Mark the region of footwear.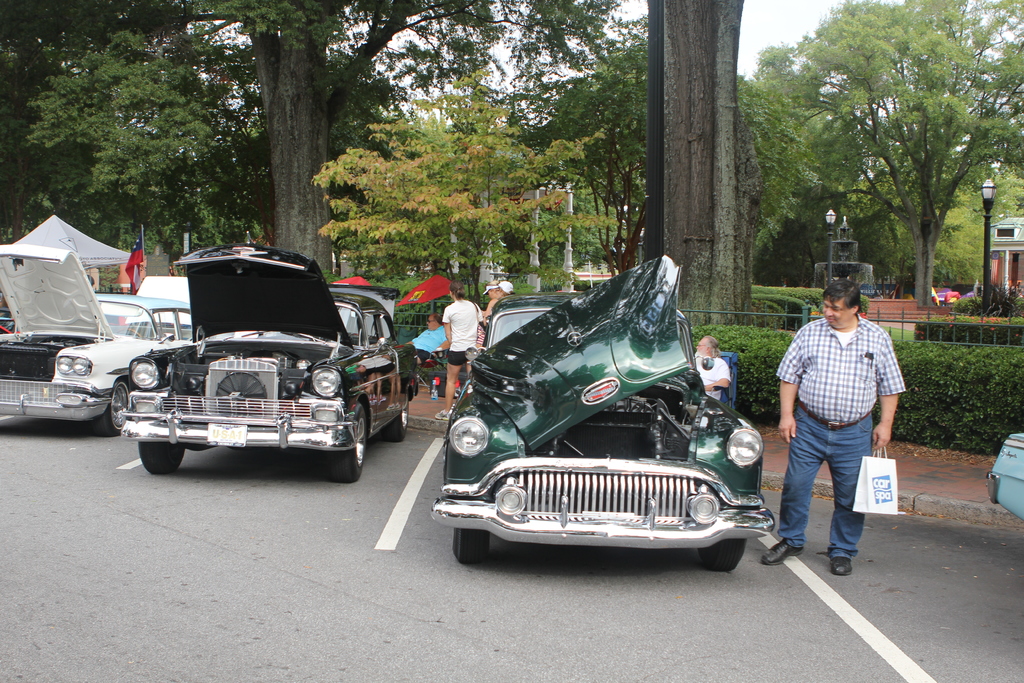
Region: crop(760, 538, 810, 566).
